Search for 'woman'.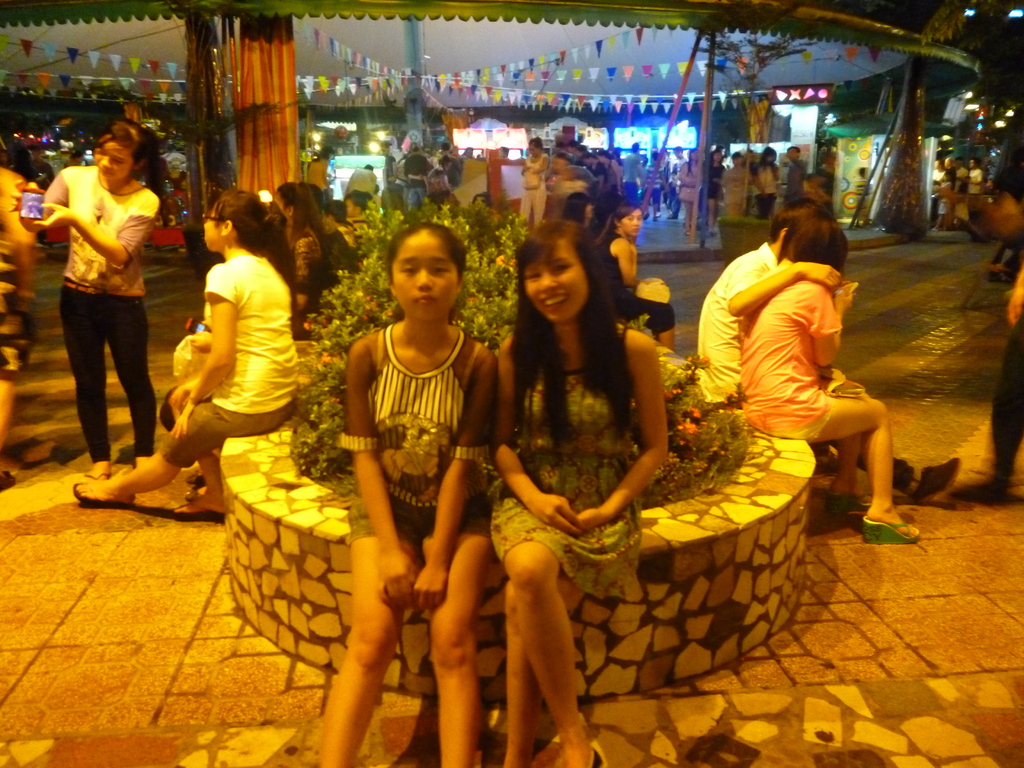
Found at (167,184,327,481).
